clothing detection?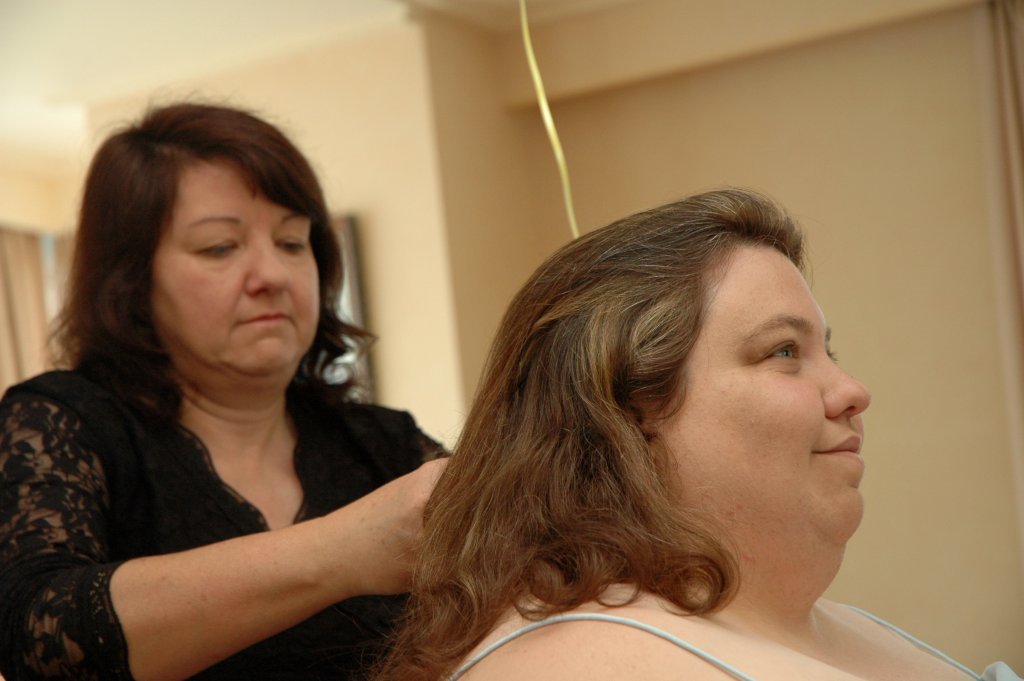
(7,257,459,671)
